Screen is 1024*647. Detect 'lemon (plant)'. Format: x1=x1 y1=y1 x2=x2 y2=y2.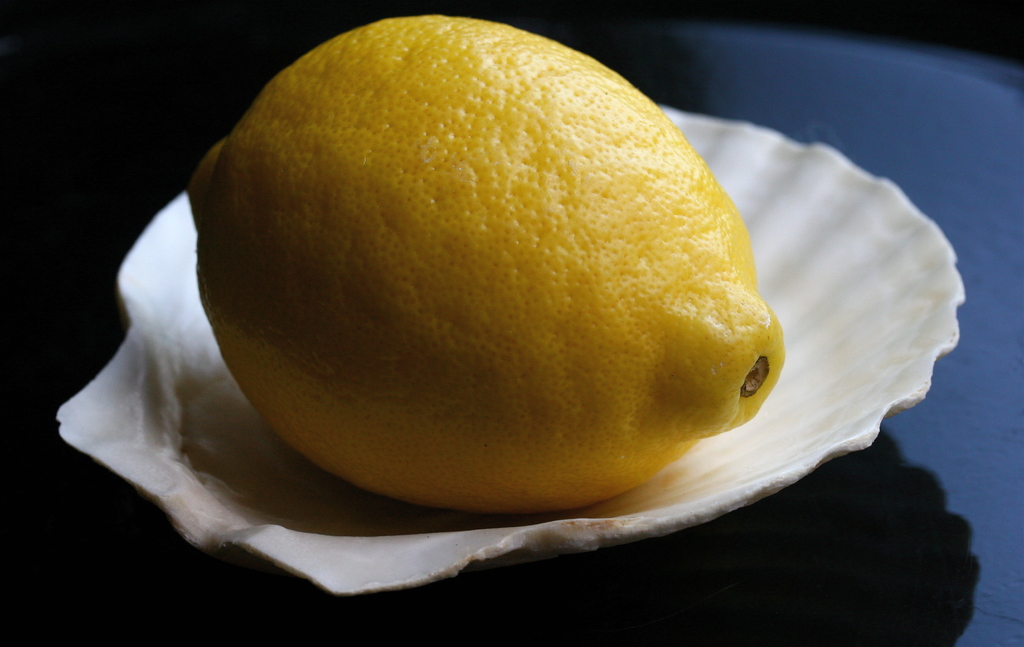
x1=173 y1=19 x2=793 y2=506.
